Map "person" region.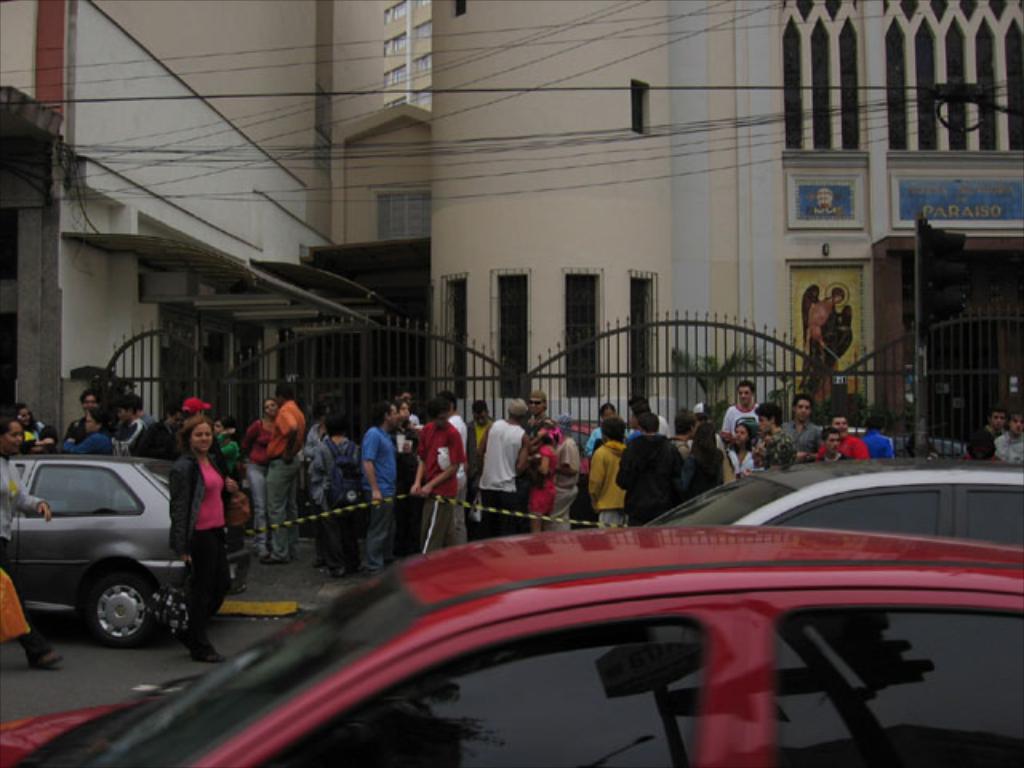
Mapped to region(166, 422, 226, 669).
